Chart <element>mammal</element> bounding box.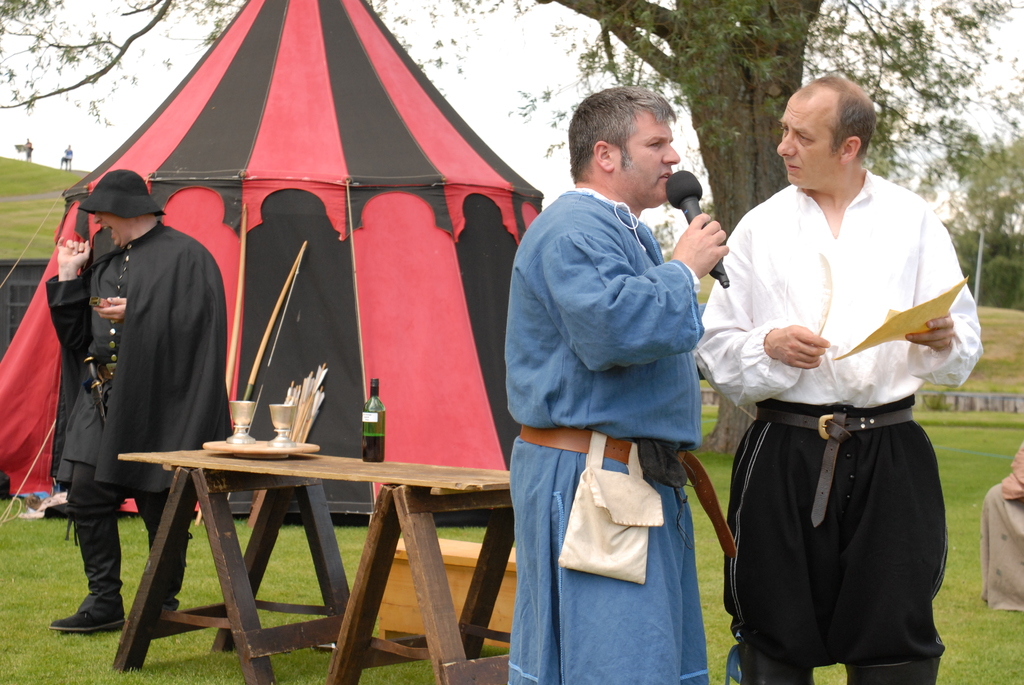
Charted: Rect(46, 169, 234, 634).
